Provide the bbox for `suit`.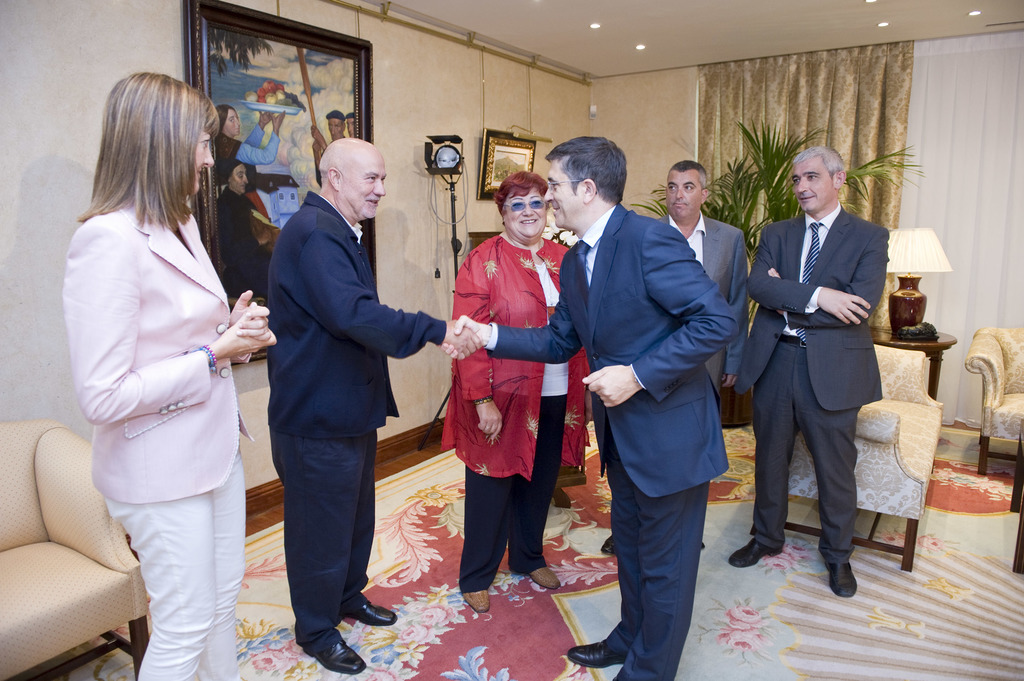
box(488, 208, 742, 680).
